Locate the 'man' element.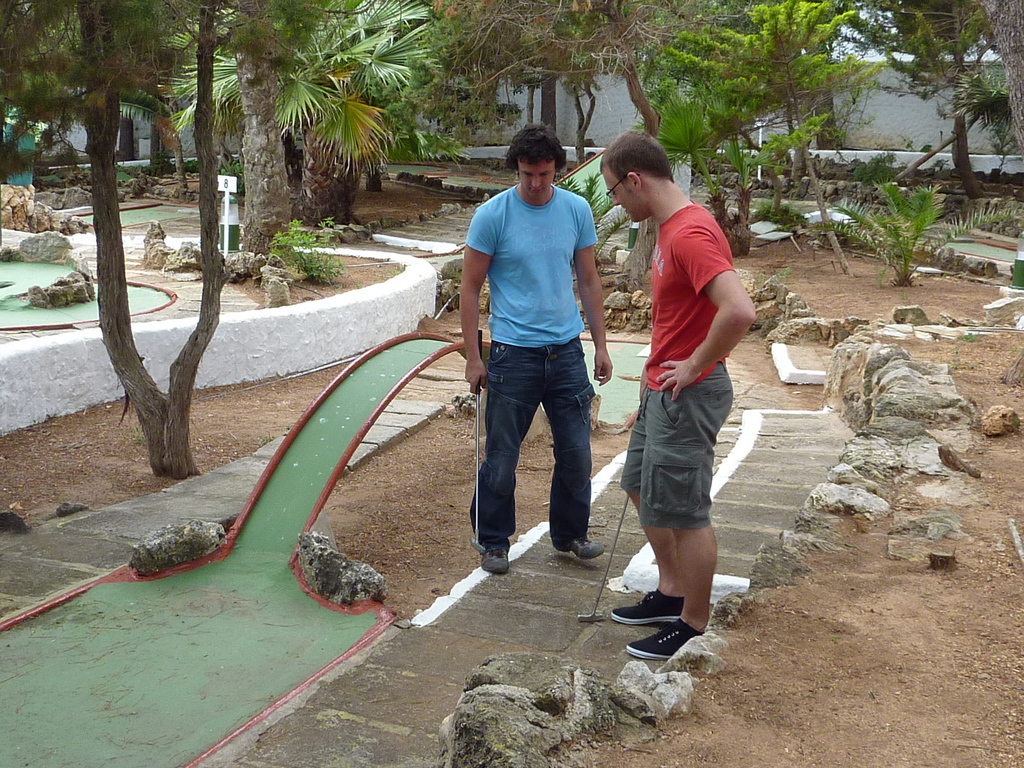
Element bbox: locate(596, 127, 758, 661).
